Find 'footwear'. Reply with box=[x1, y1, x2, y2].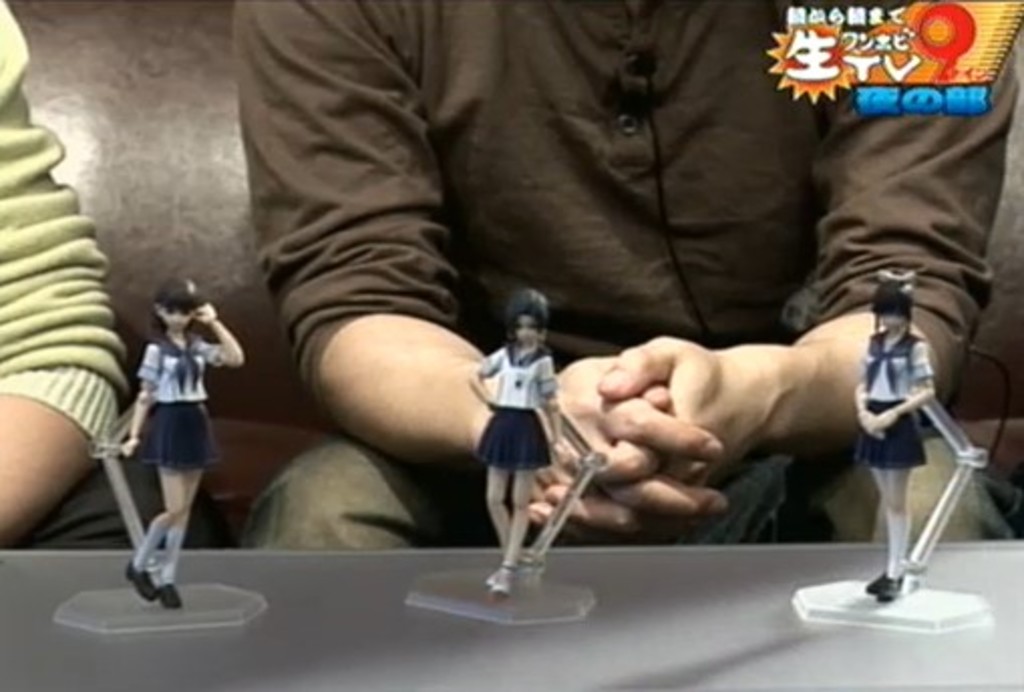
box=[479, 567, 501, 585].
